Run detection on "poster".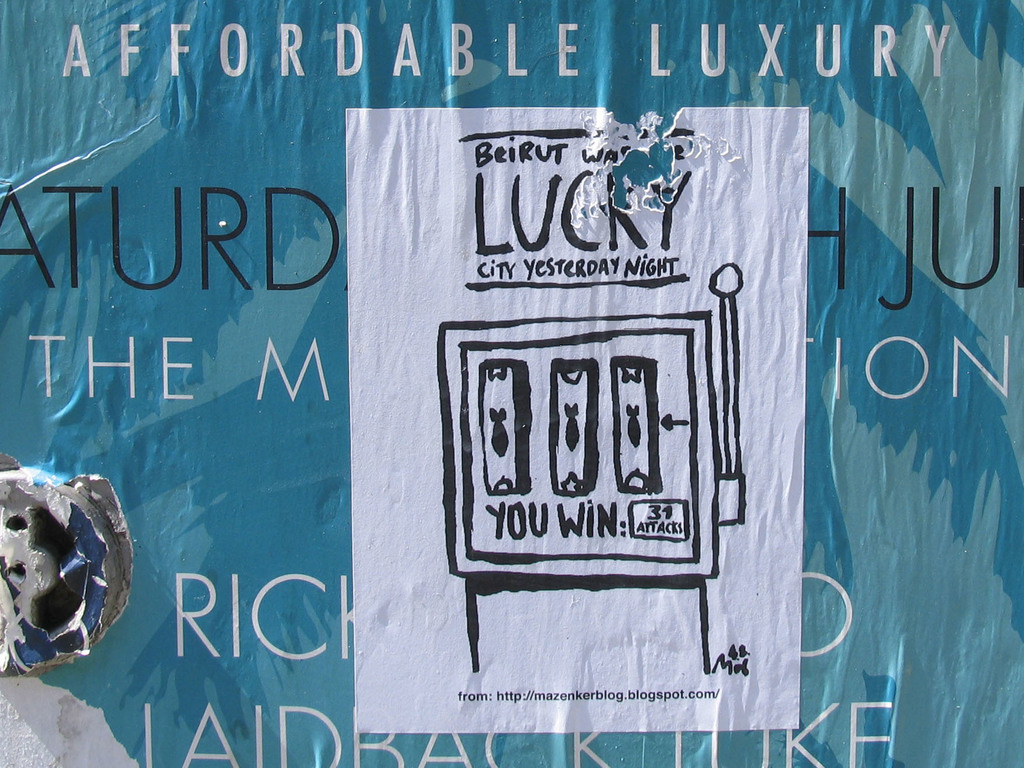
Result: x1=0, y1=0, x2=1023, y2=767.
